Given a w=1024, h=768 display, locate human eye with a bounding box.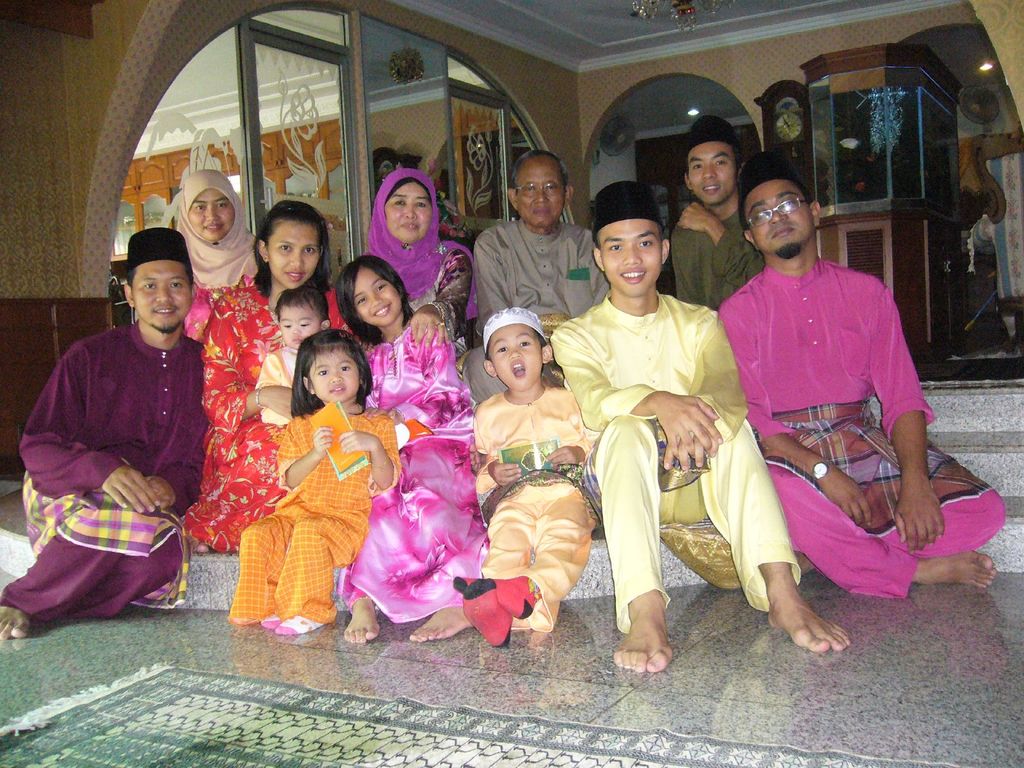
Located: Rect(634, 237, 660, 248).
